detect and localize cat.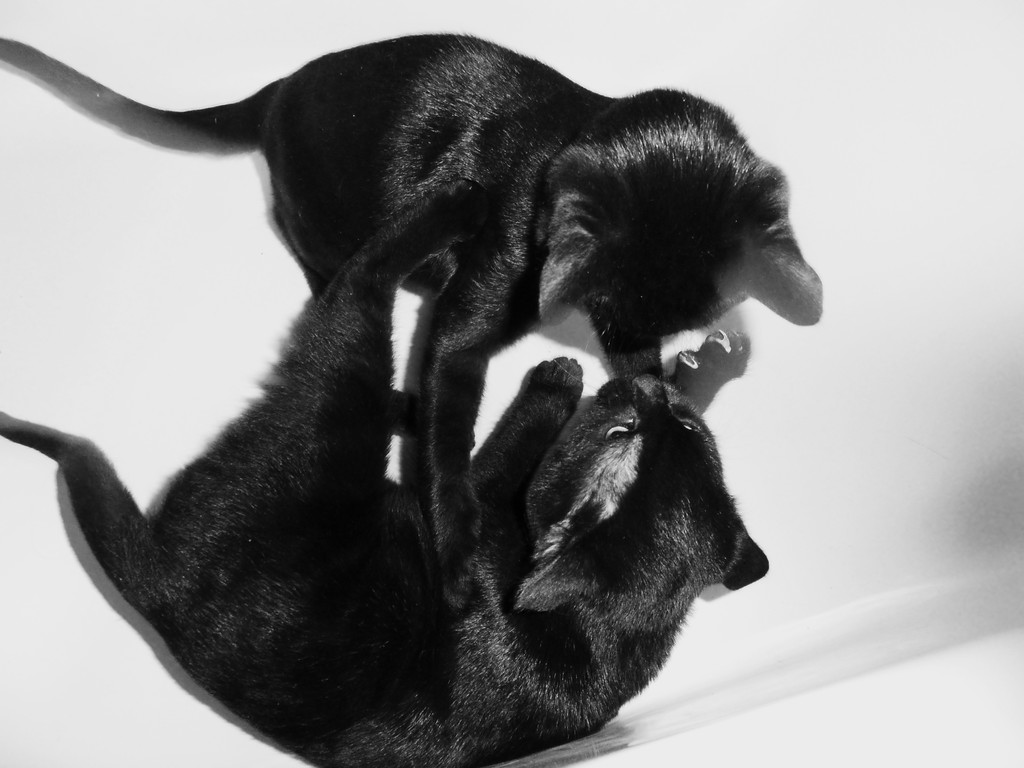
Localized at Rect(0, 184, 765, 767).
